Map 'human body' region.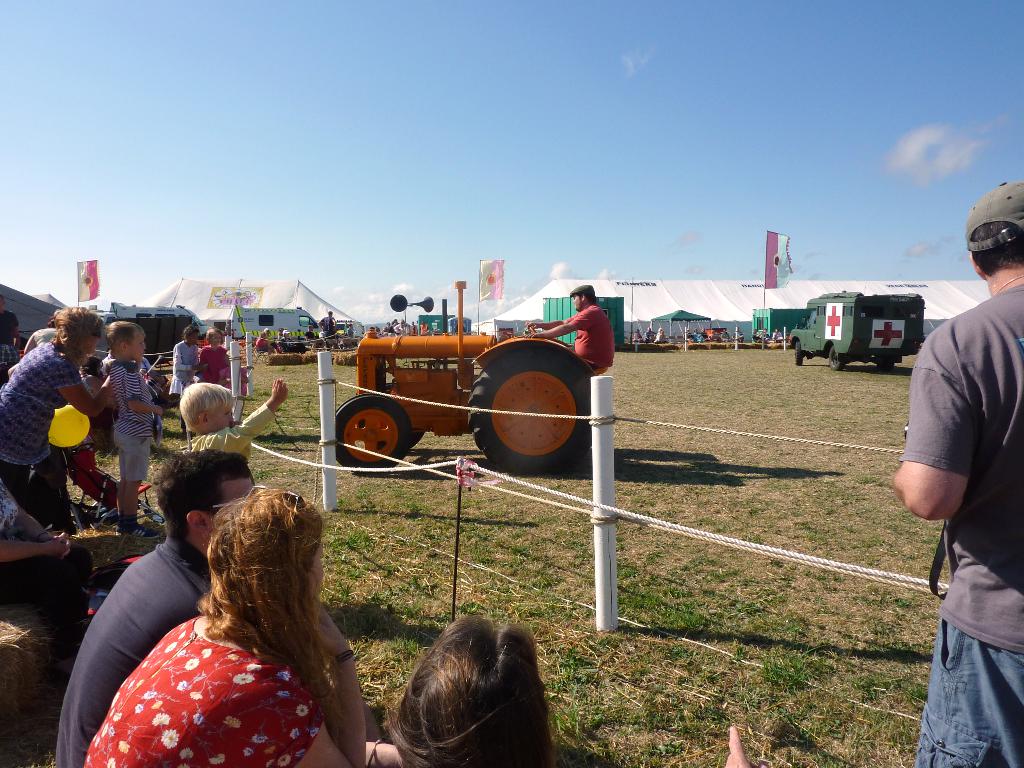
Mapped to 60:527:232:767.
